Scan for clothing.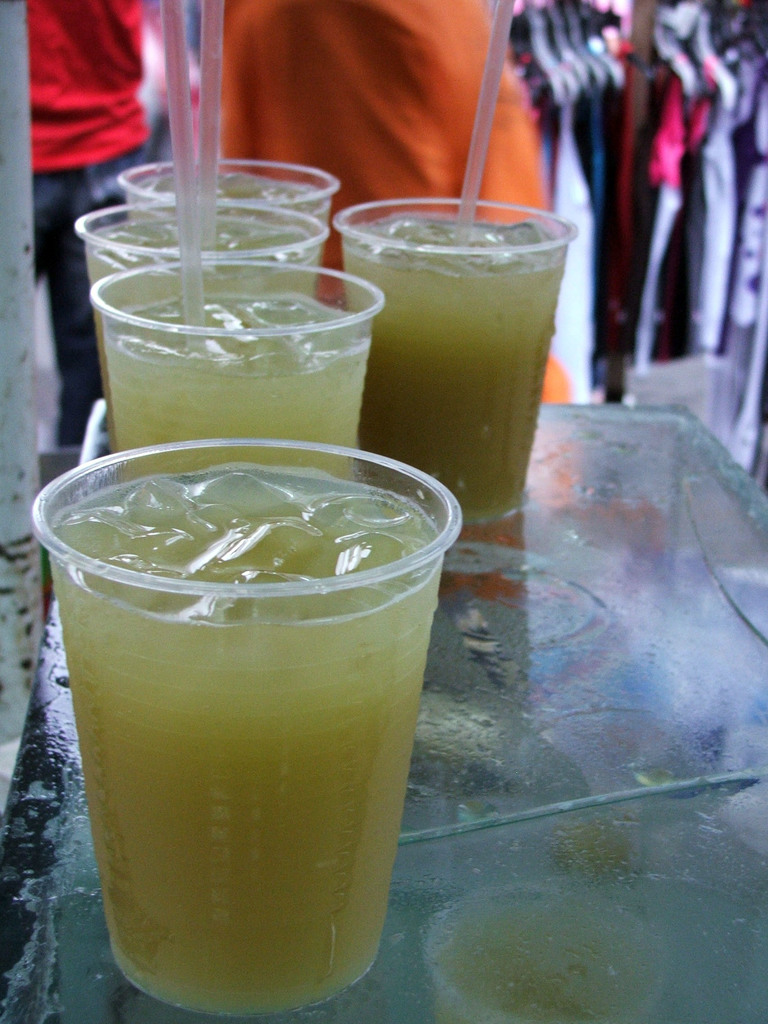
Scan result: box(25, 0, 149, 450).
